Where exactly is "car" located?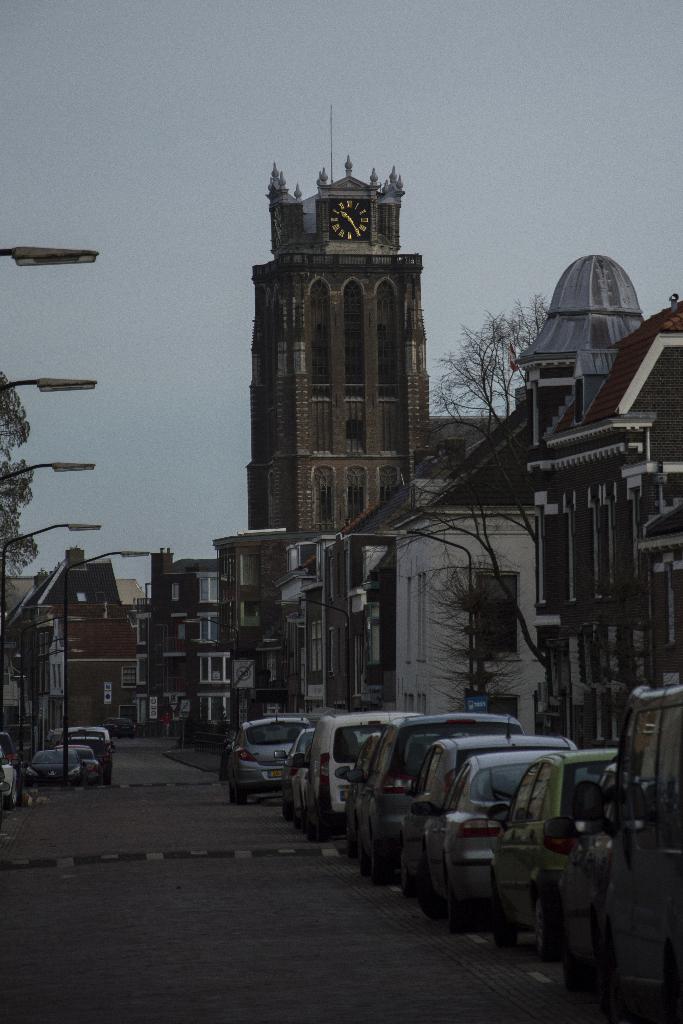
Its bounding box is <bbox>63, 741, 102, 788</bbox>.
